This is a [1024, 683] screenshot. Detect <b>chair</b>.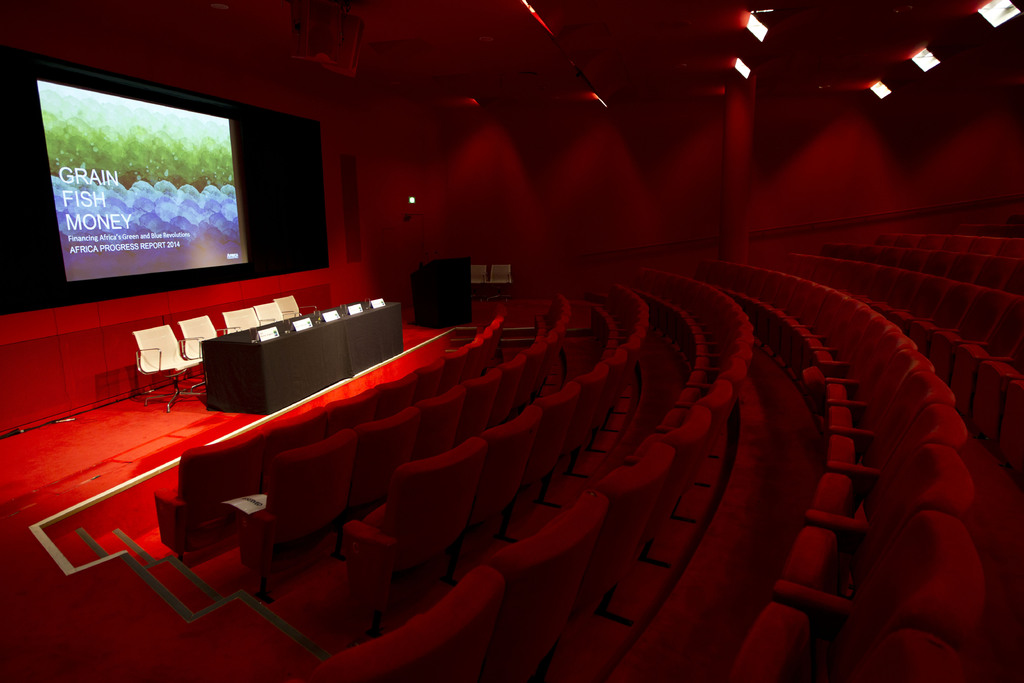
[left=371, top=375, right=416, bottom=409].
